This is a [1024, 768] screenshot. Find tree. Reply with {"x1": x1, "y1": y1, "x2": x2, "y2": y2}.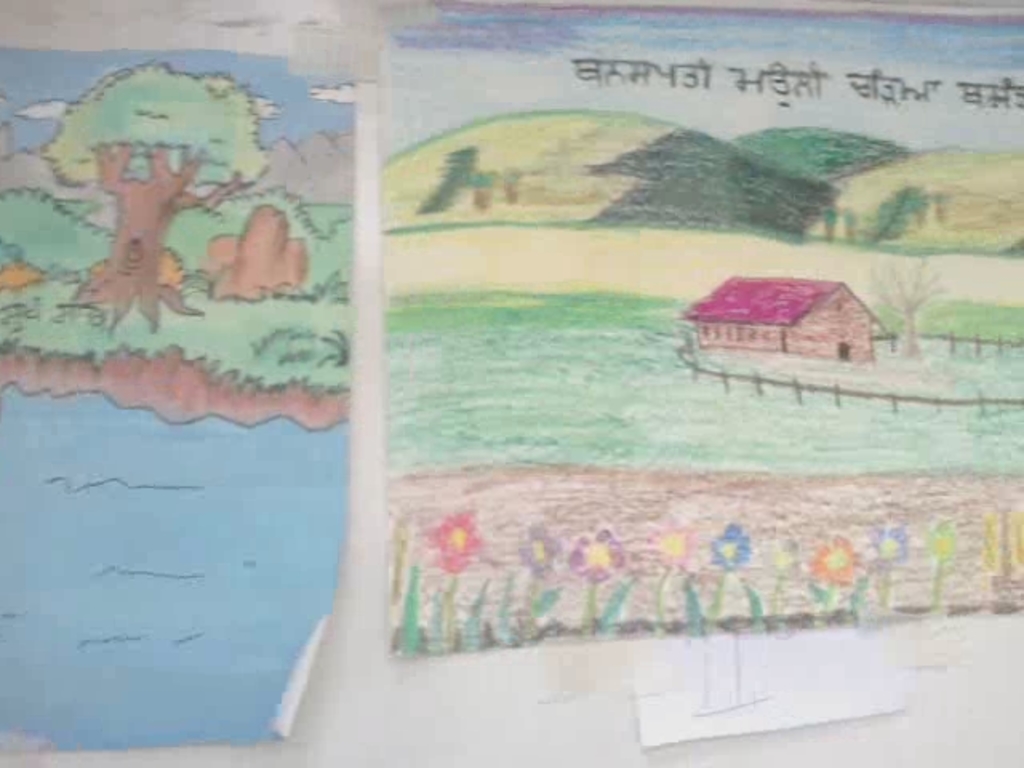
{"x1": 850, "y1": 248, "x2": 952, "y2": 354}.
